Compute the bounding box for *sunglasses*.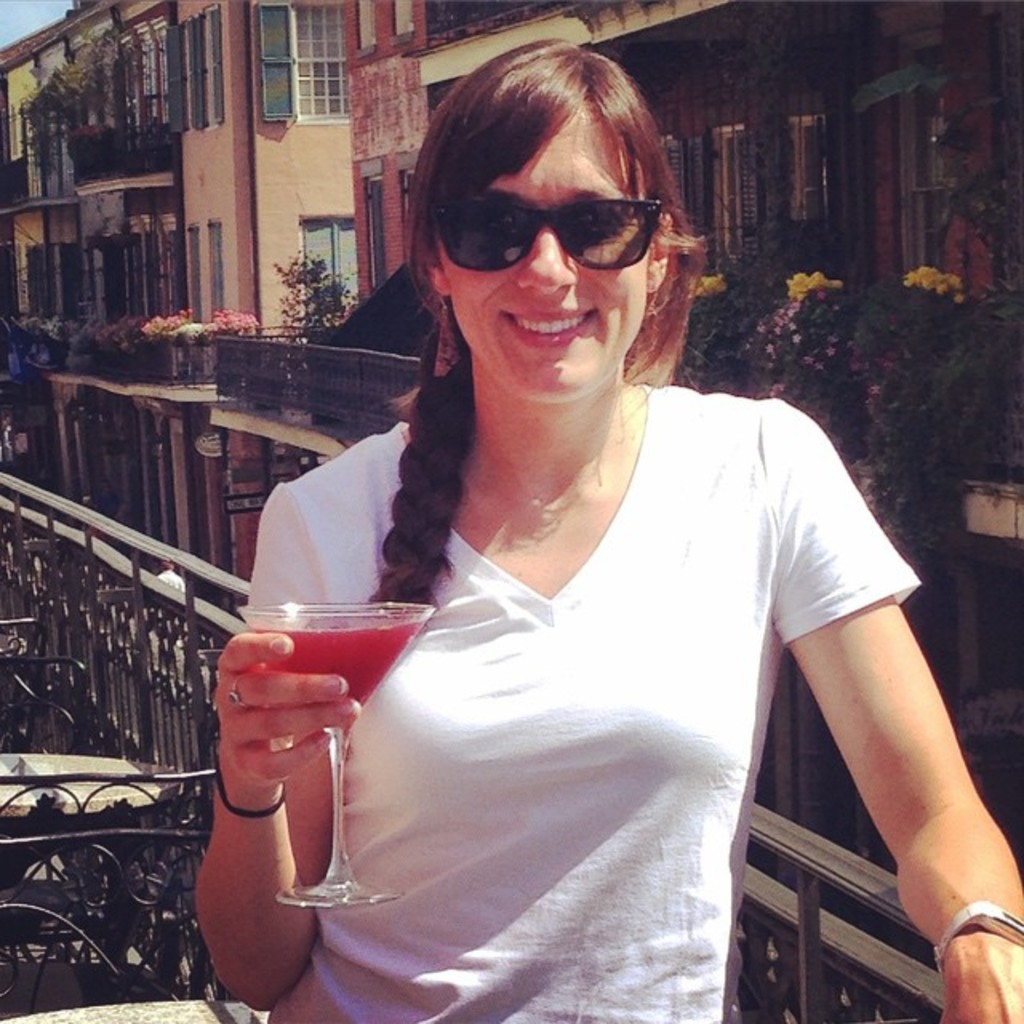
[left=422, top=182, right=693, bottom=291].
